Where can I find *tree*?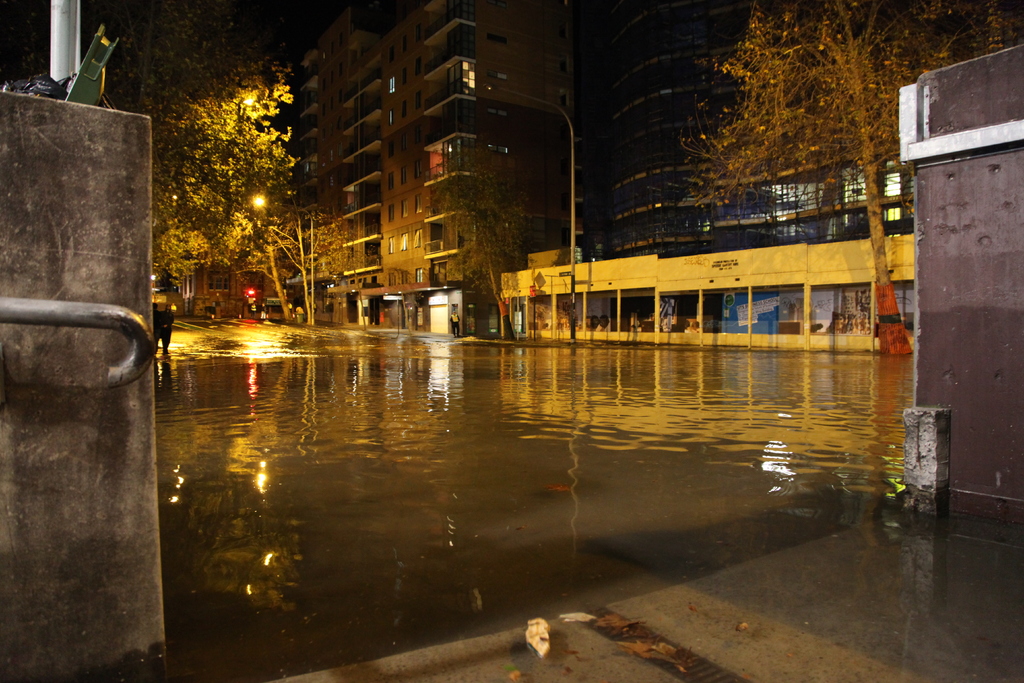
You can find it at rect(285, 206, 349, 325).
